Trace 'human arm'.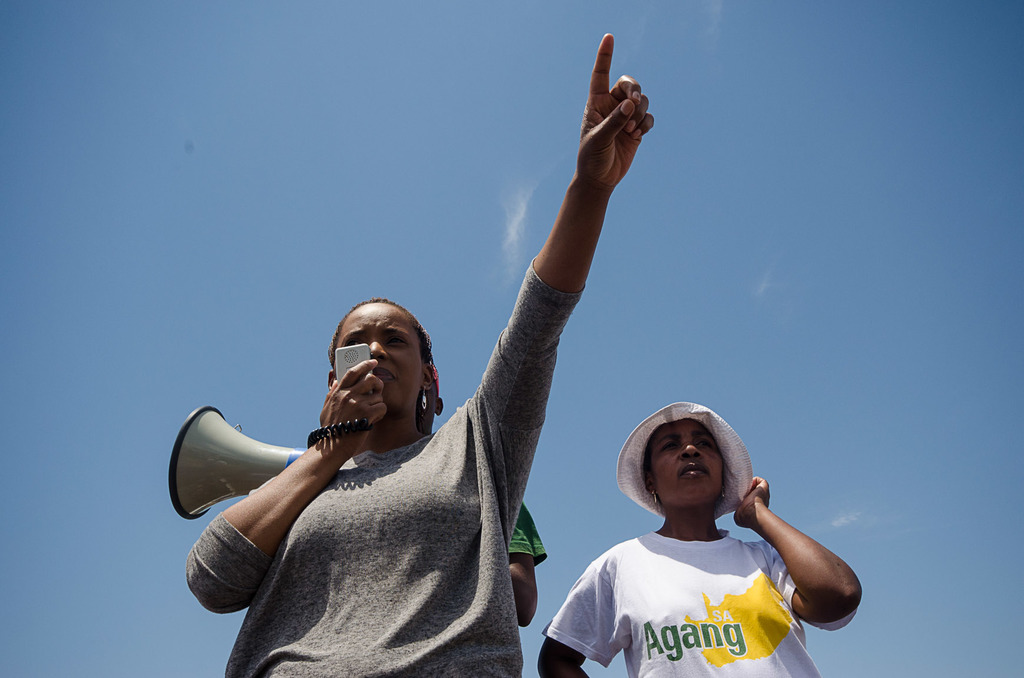
Traced to 535, 554, 631, 677.
